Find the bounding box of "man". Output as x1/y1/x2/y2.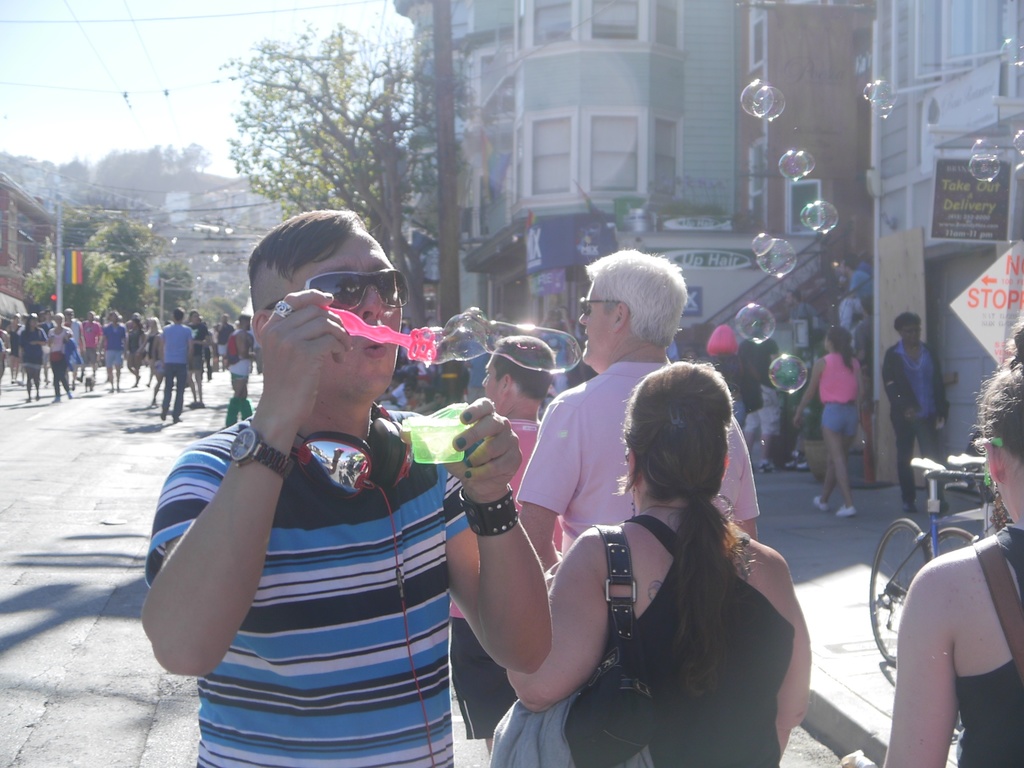
459/323/496/405.
